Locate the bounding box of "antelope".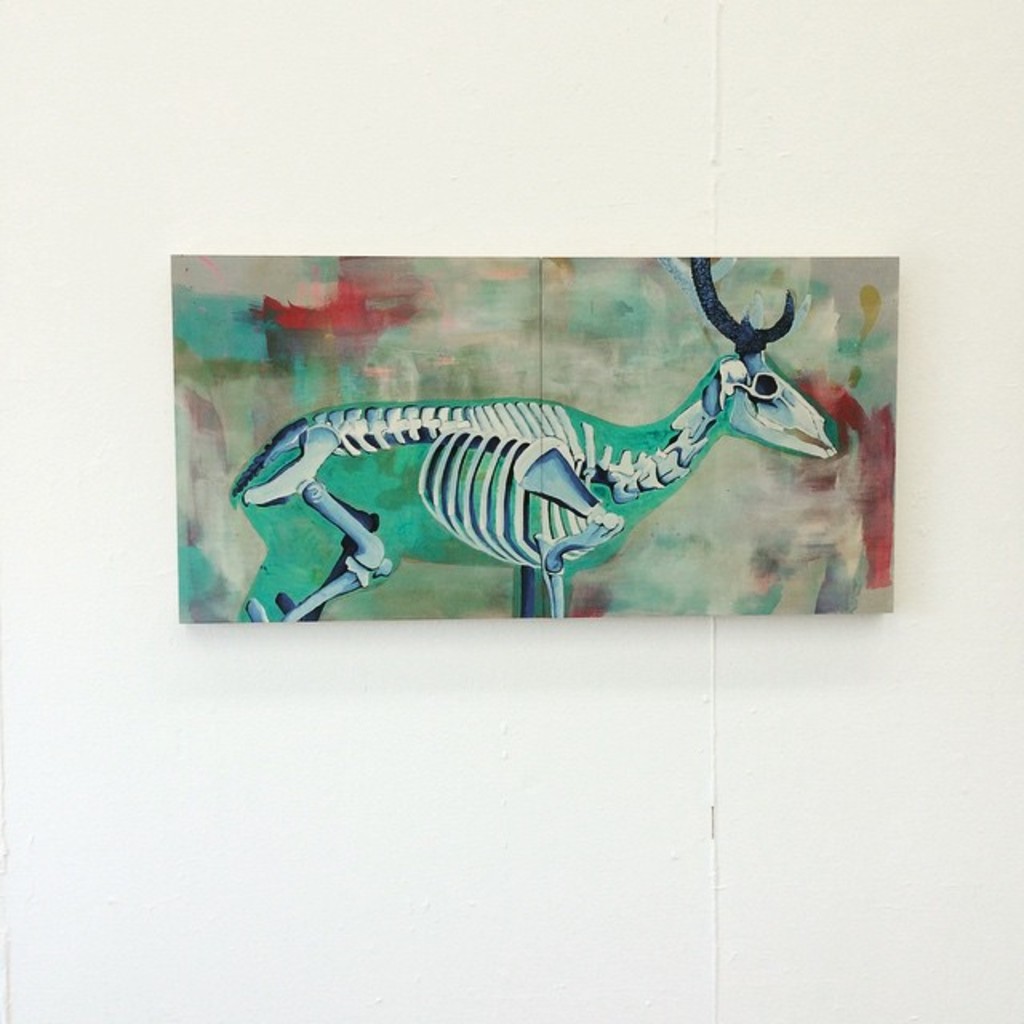
Bounding box: pyautogui.locateOnScreen(229, 254, 846, 621).
